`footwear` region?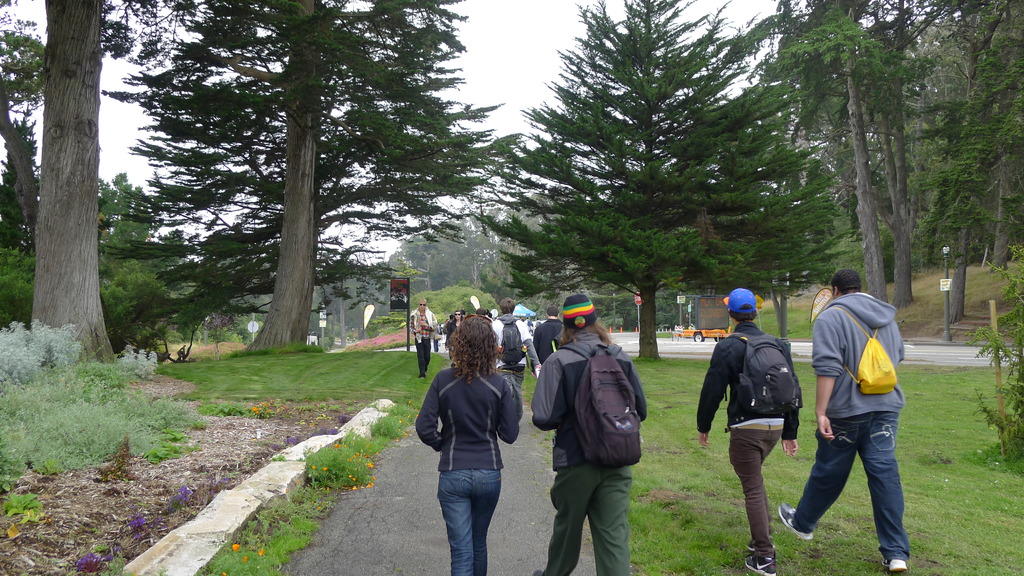
<bbox>883, 559, 906, 575</bbox>
